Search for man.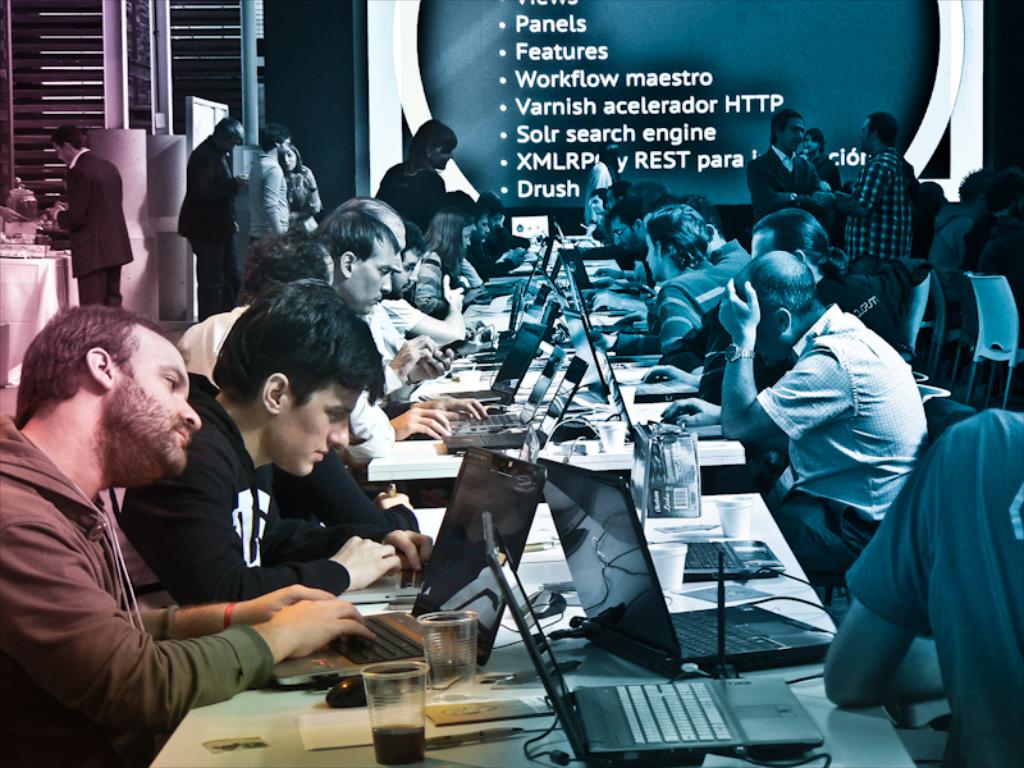
Found at (169,111,251,330).
